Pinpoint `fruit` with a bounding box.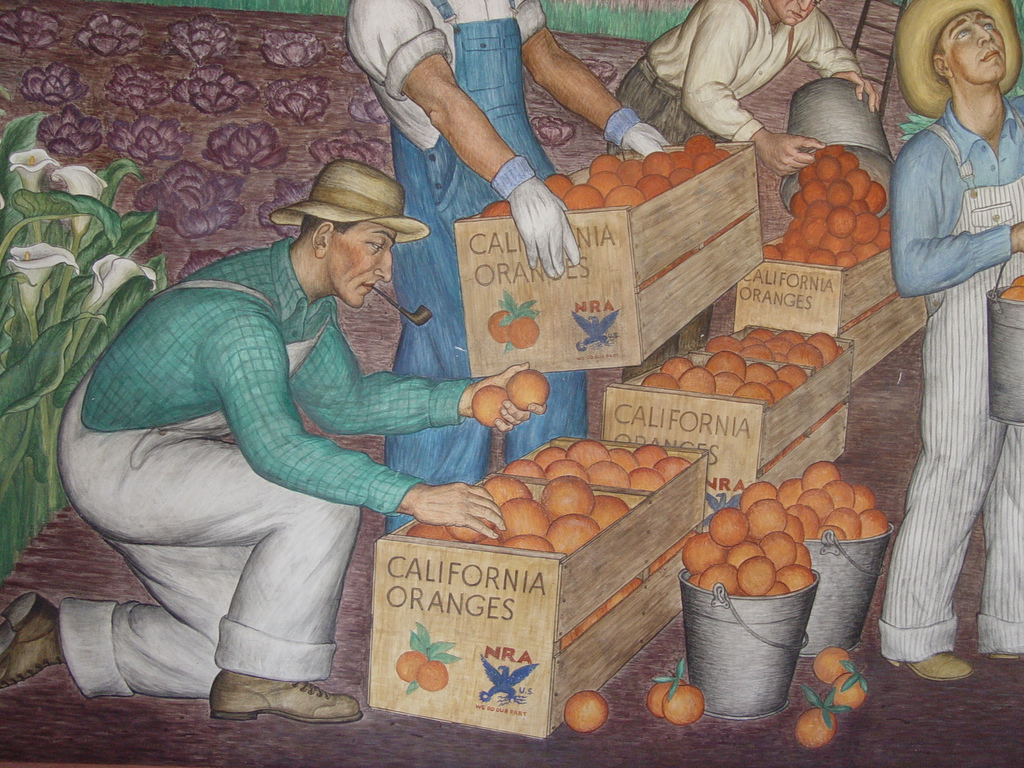
crop(561, 685, 611, 736).
